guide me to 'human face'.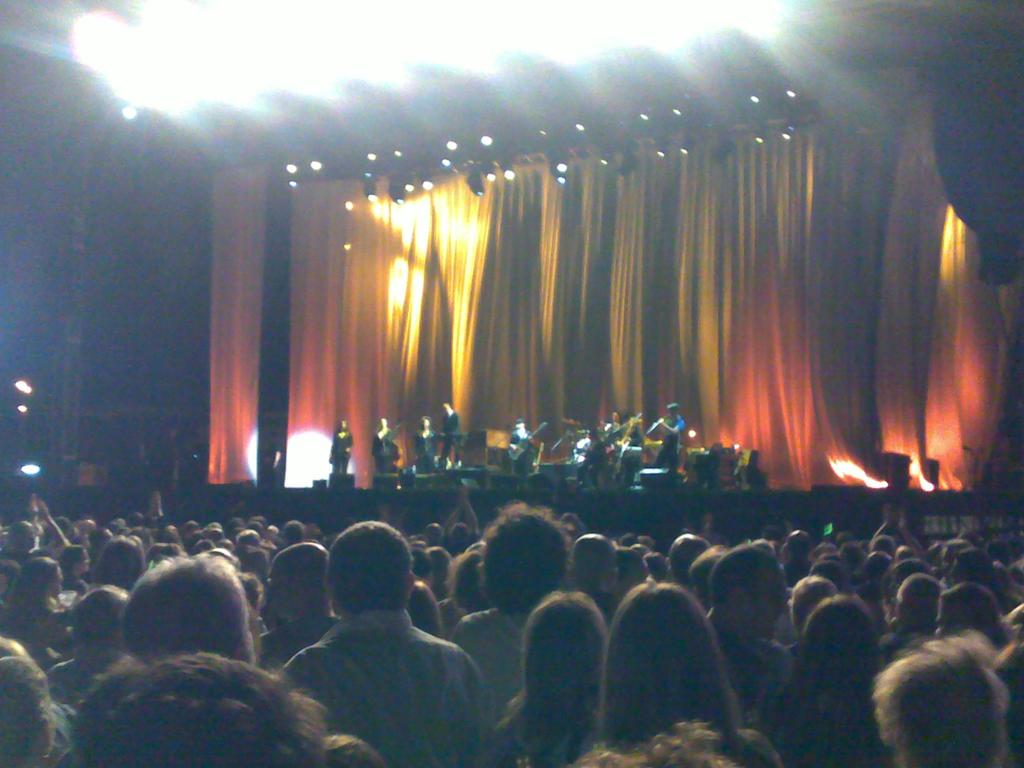
Guidance: box=[267, 561, 291, 616].
